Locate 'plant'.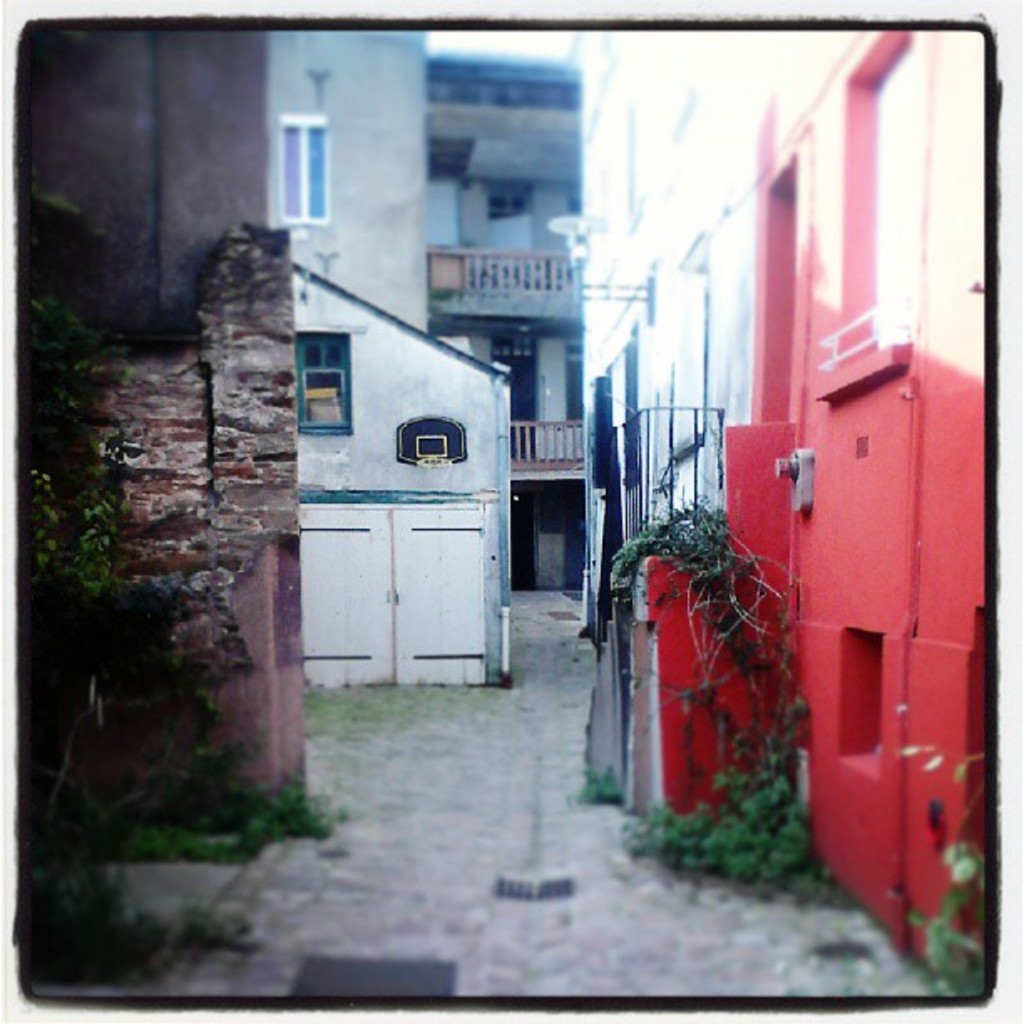
Bounding box: 107,736,336,847.
